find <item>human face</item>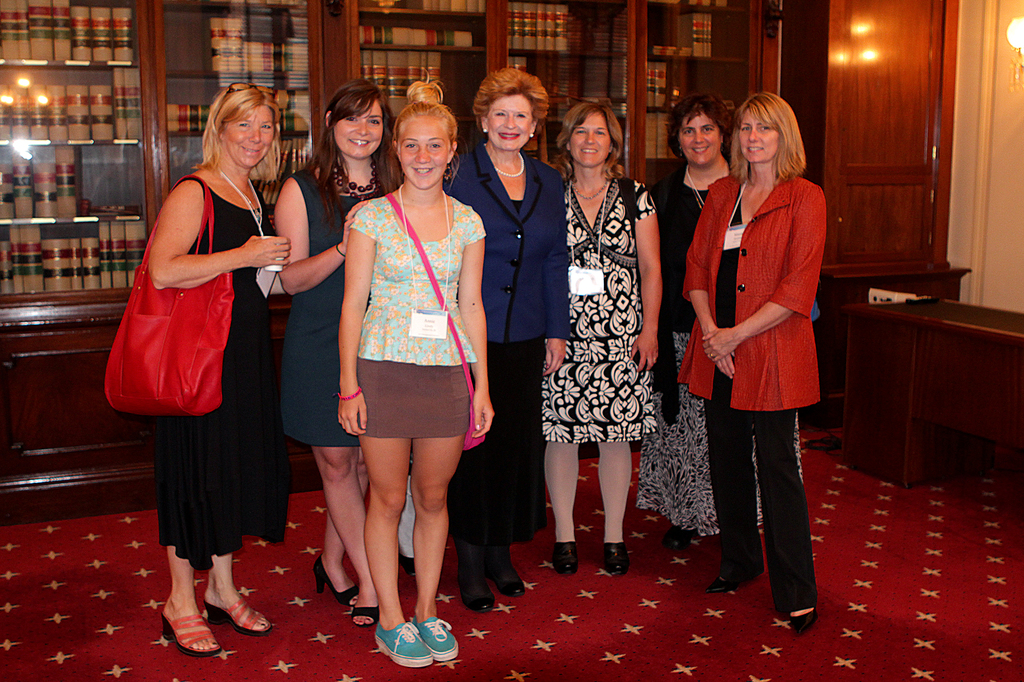
[334, 100, 384, 159]
